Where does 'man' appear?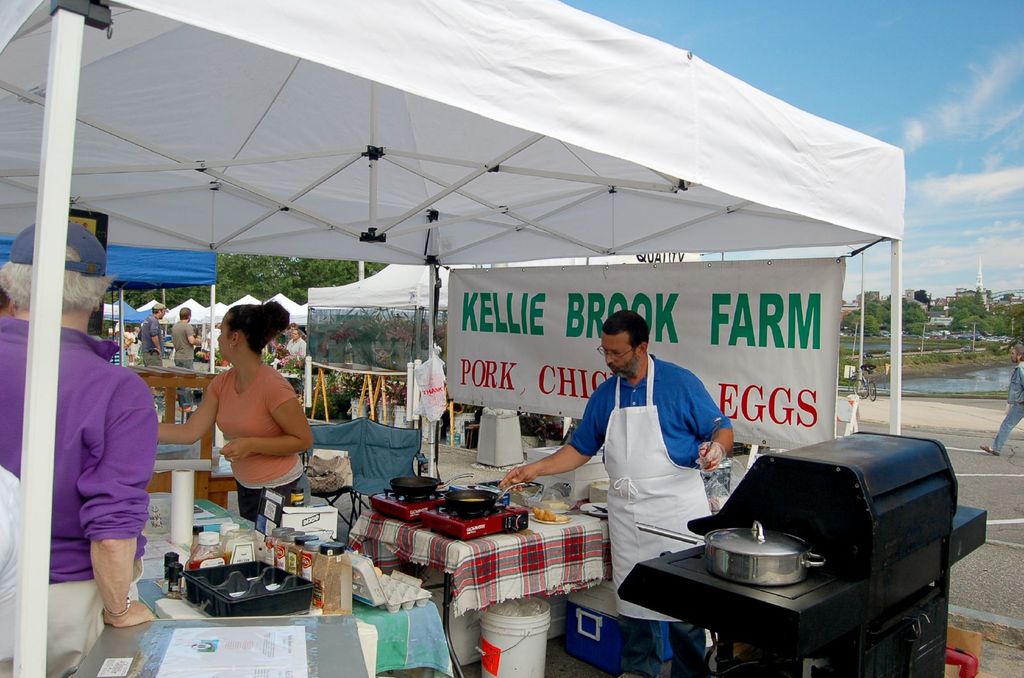
Appears at 982, 343, 1023, 453.
